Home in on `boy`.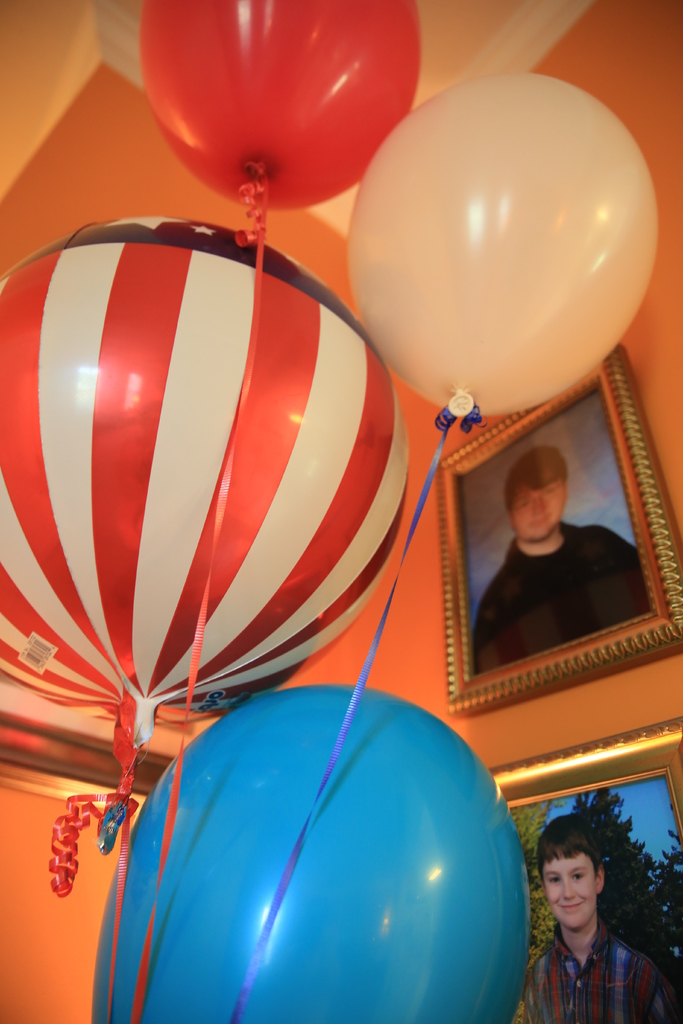
Homed in at bbox=[511, 830, 671, 1017].
